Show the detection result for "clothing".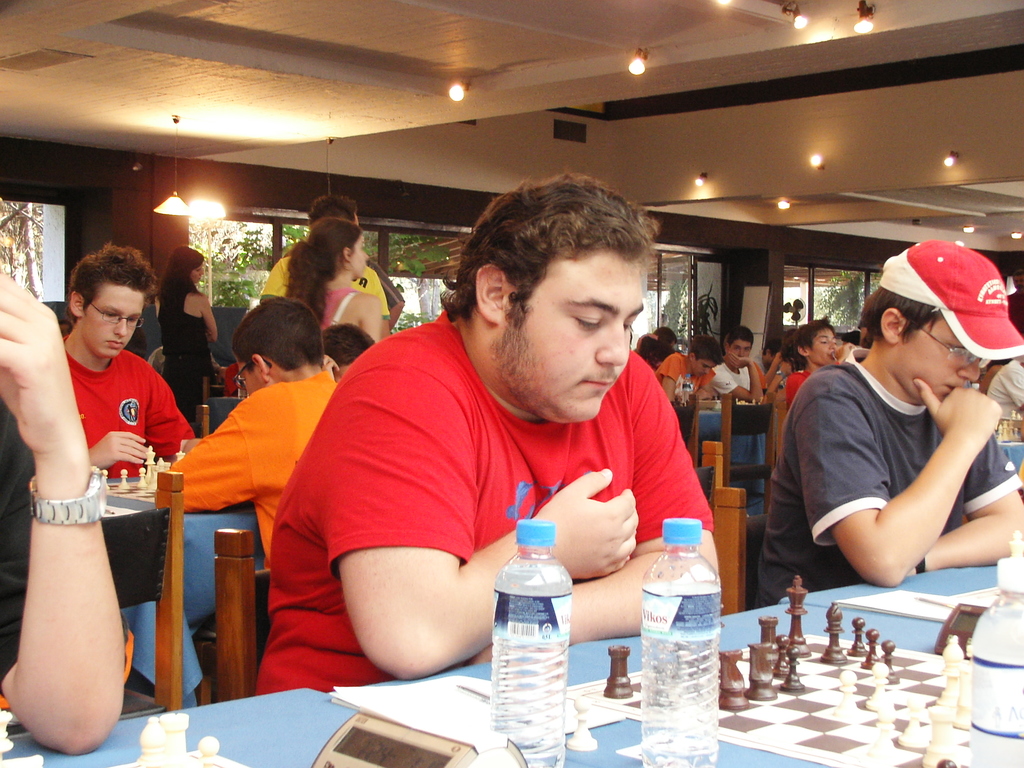
Rect(266, 324, 740, 672).
